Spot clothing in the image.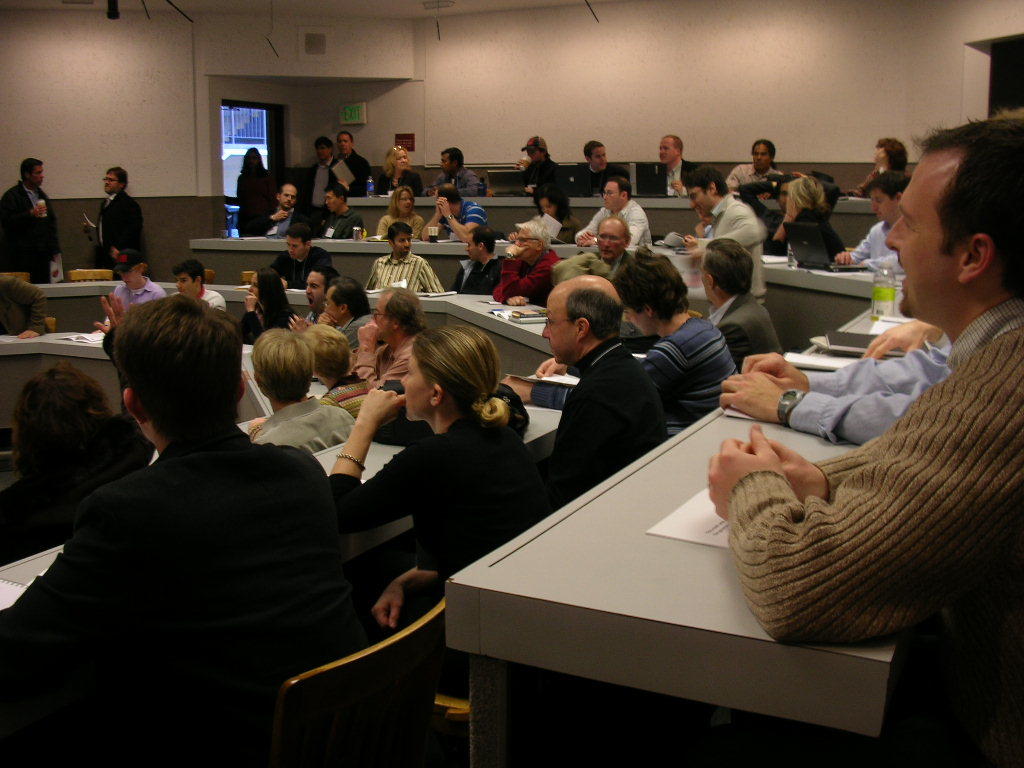
clothing found at l=292, t=151, r=341, b=204.
